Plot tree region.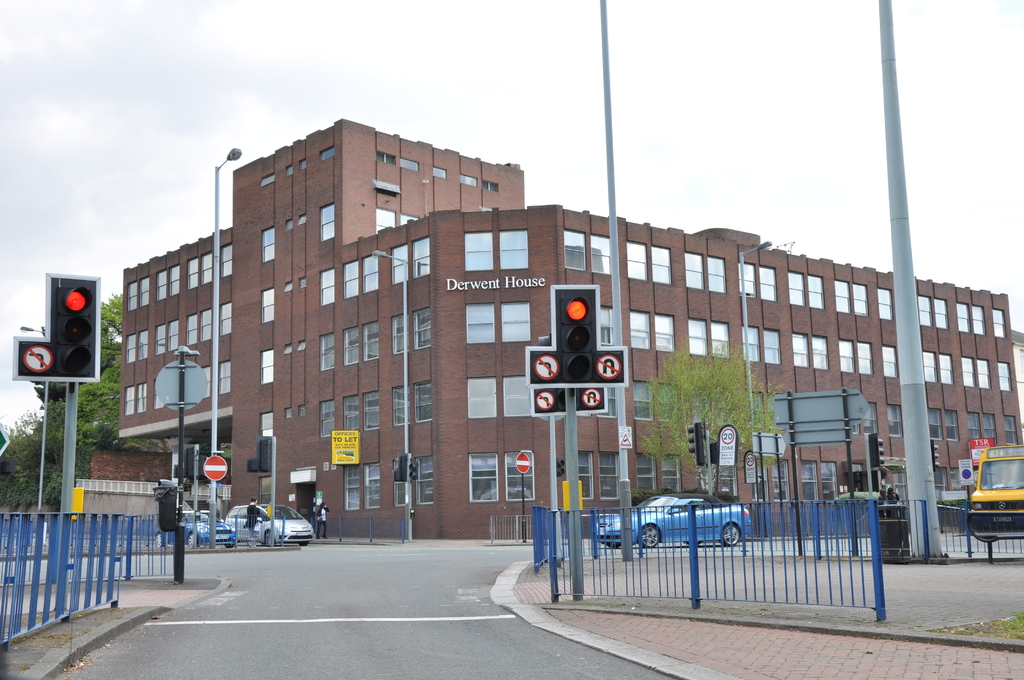
Plotted at 643 343 788 492.
